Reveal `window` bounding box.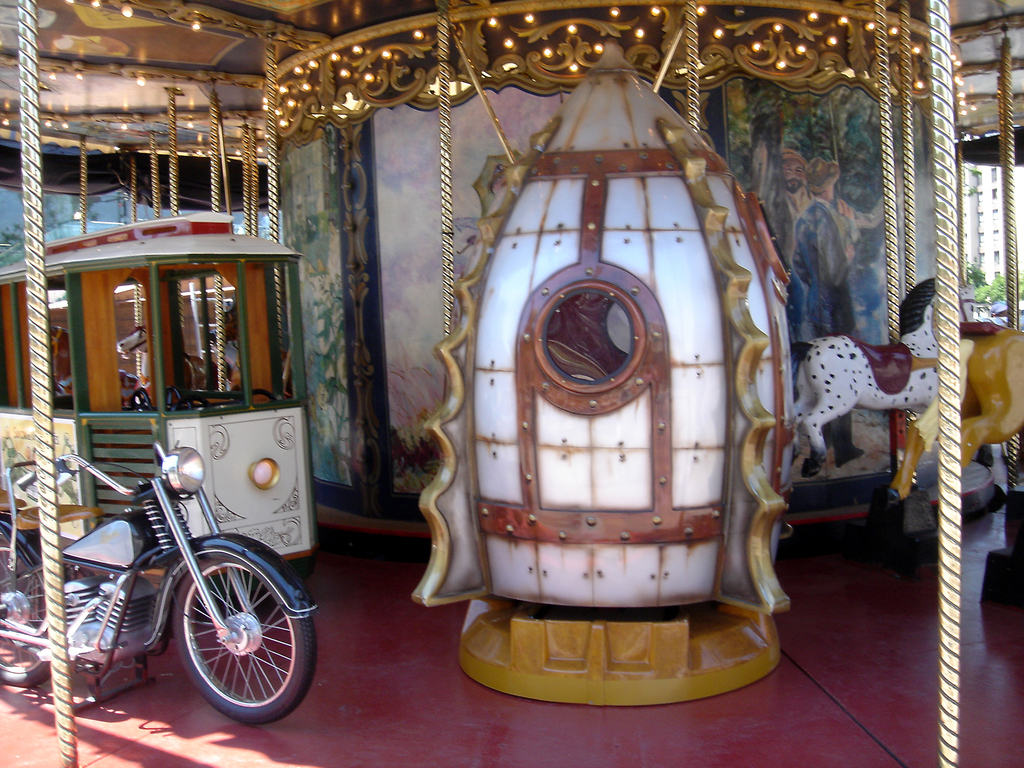
Revealed: x1=991, y1=188, x2=998, y2=204.
